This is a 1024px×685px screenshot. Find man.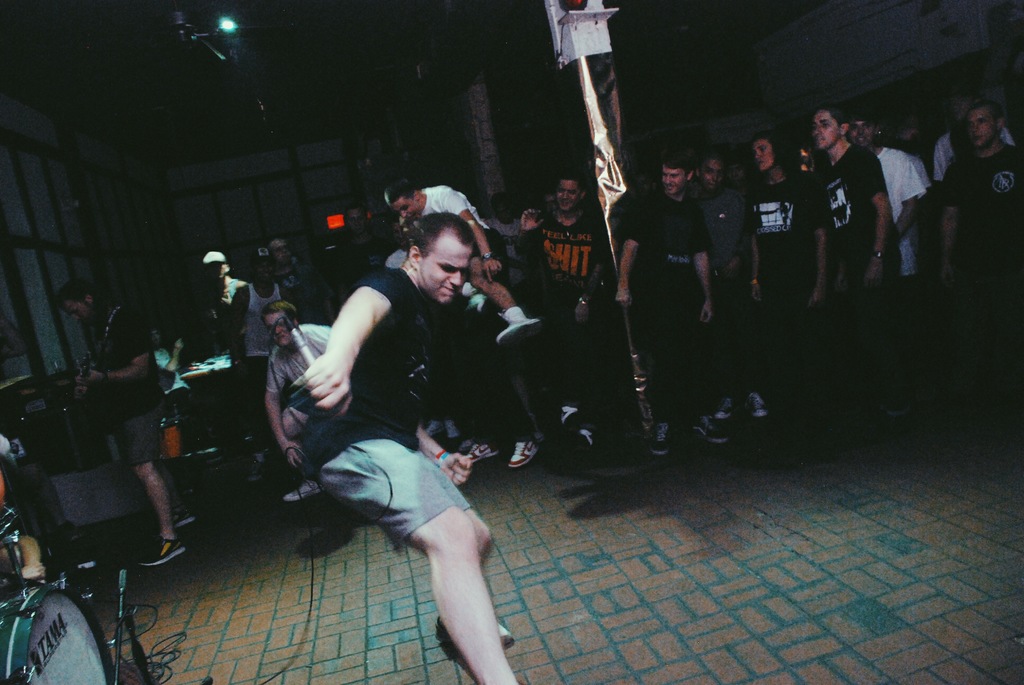
Bounding box: {"x1": 842, "y1": 107, "x2": 933, "y2": 287}.
